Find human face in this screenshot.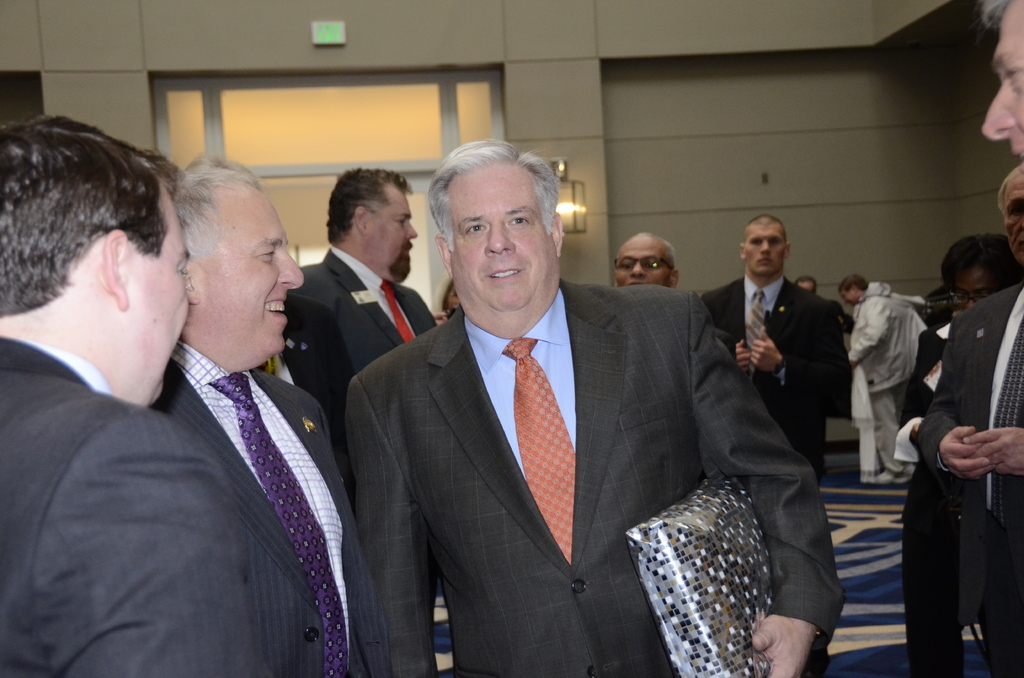
The bounding box for human face is (368, 182, 422, 266).
